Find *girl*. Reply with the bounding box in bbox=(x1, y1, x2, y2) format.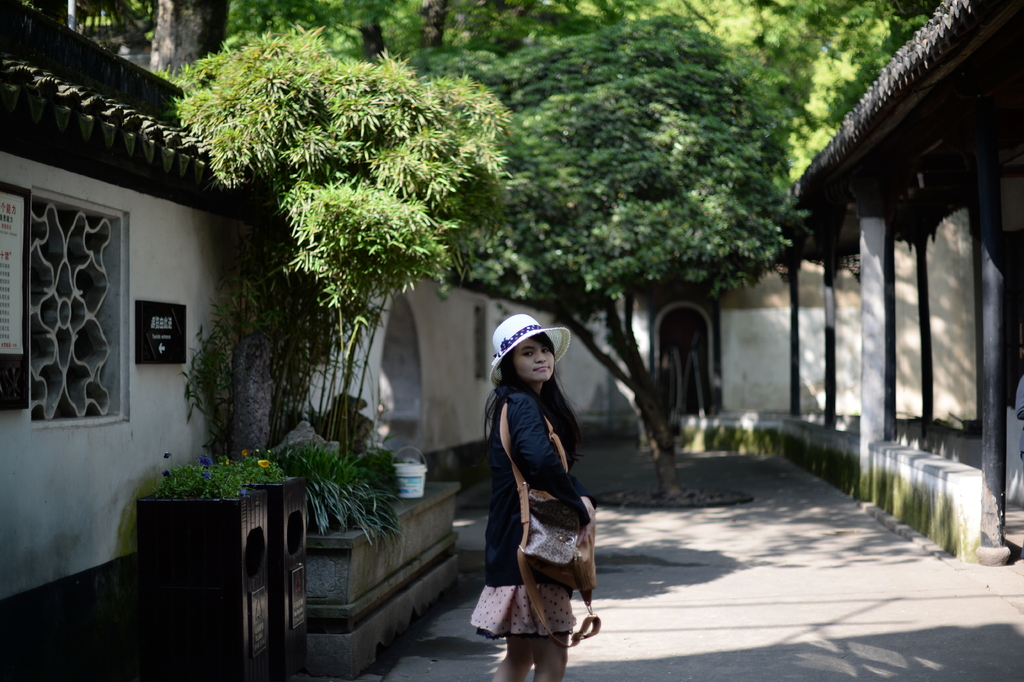
bbox=(463, 311, 601, 681).
